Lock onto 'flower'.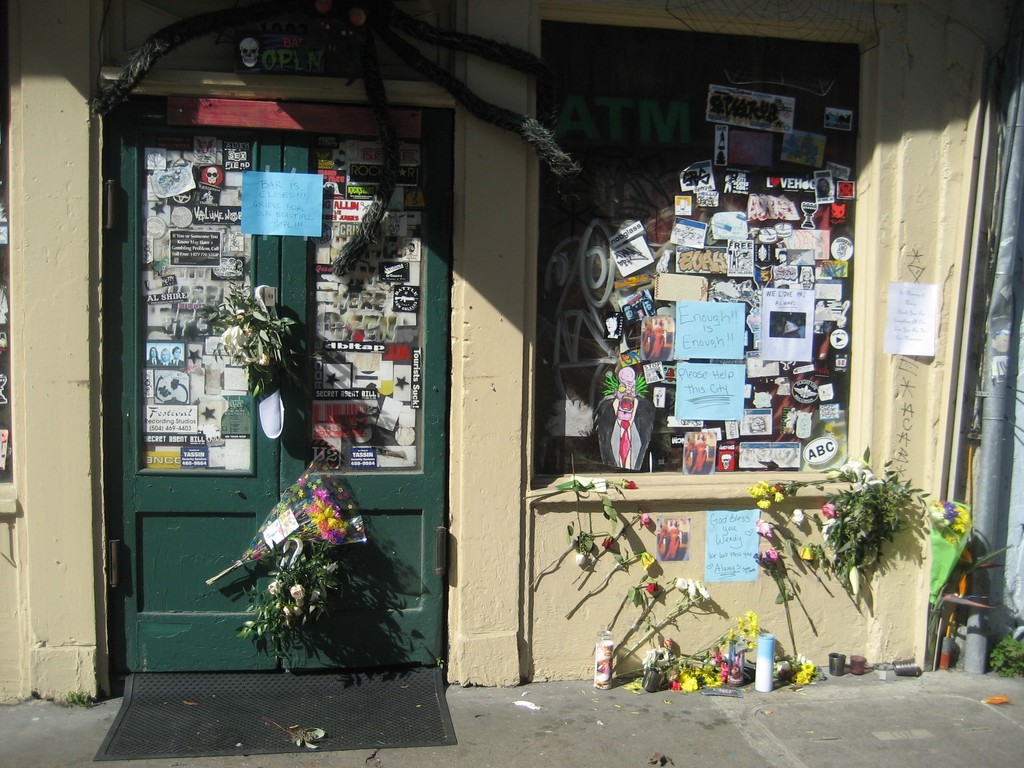
Locked: <bbox>847, 563, 863, 596</bbox>.
